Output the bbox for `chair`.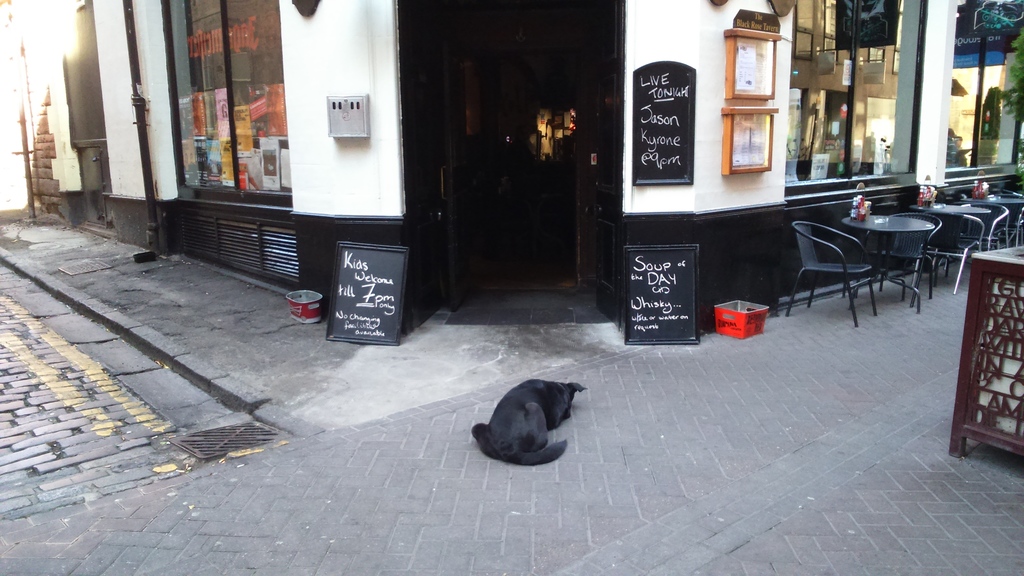
region(981, 190, 1023, 243).
